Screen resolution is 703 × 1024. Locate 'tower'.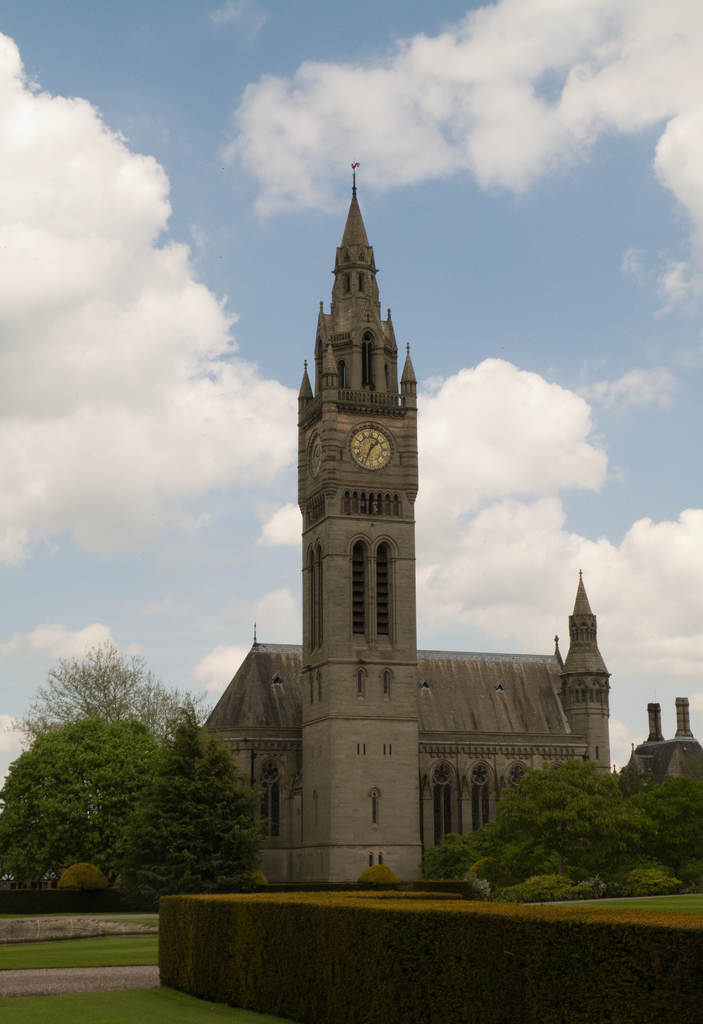
291 156 421 884.
